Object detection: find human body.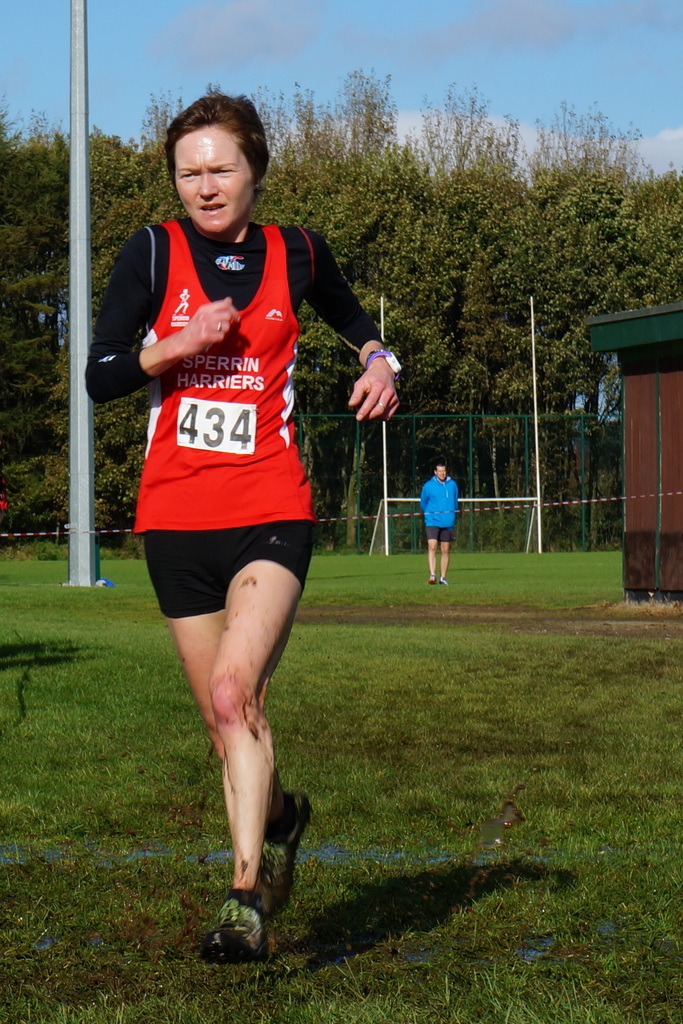
(x1=101, y1=81, x2=396, y2=943).
